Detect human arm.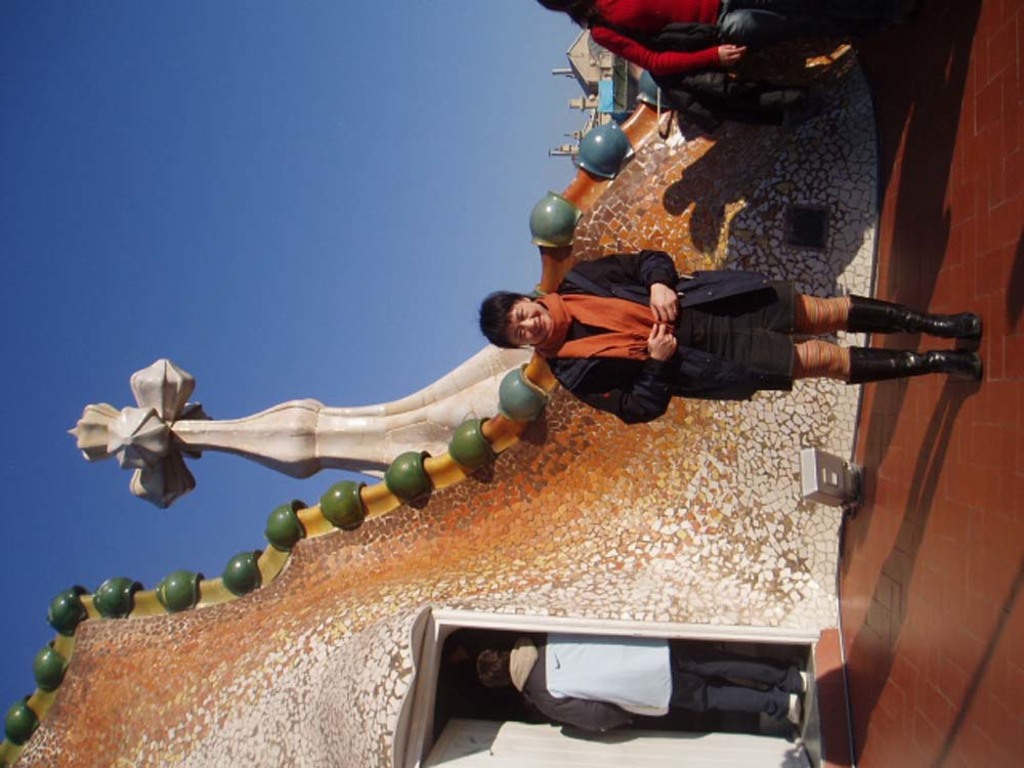
Detected at (left=586, top=23, right=752, bottom=82).
